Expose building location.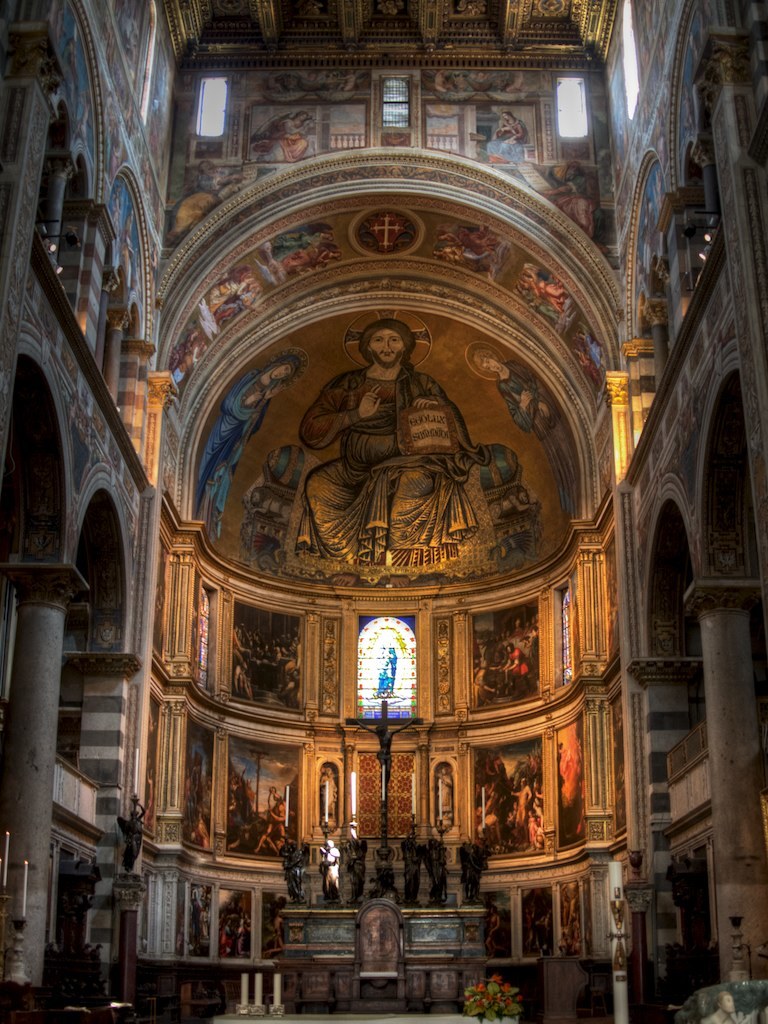
Exposed at {"x1": 0, "y1": 0, "x2": 767, "y2": 1023}.
